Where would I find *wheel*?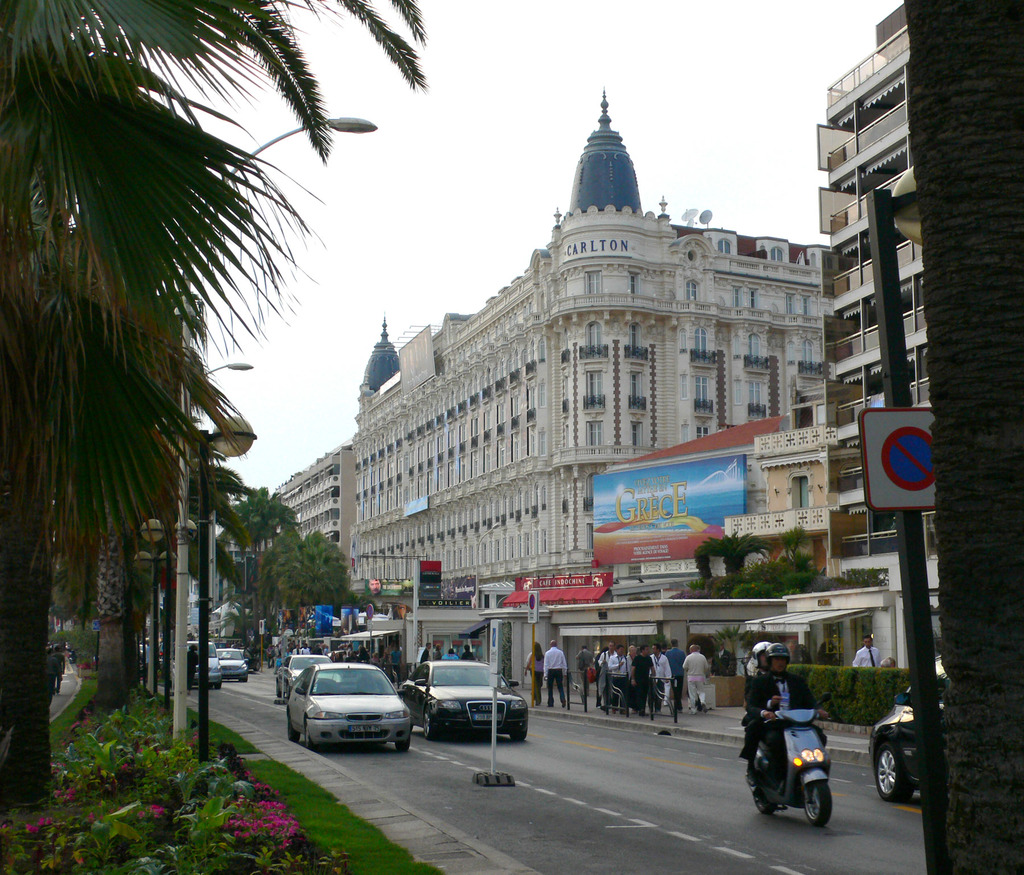
At {"left": 288, "top": 713, "right": 298, "bottom": 748}.
